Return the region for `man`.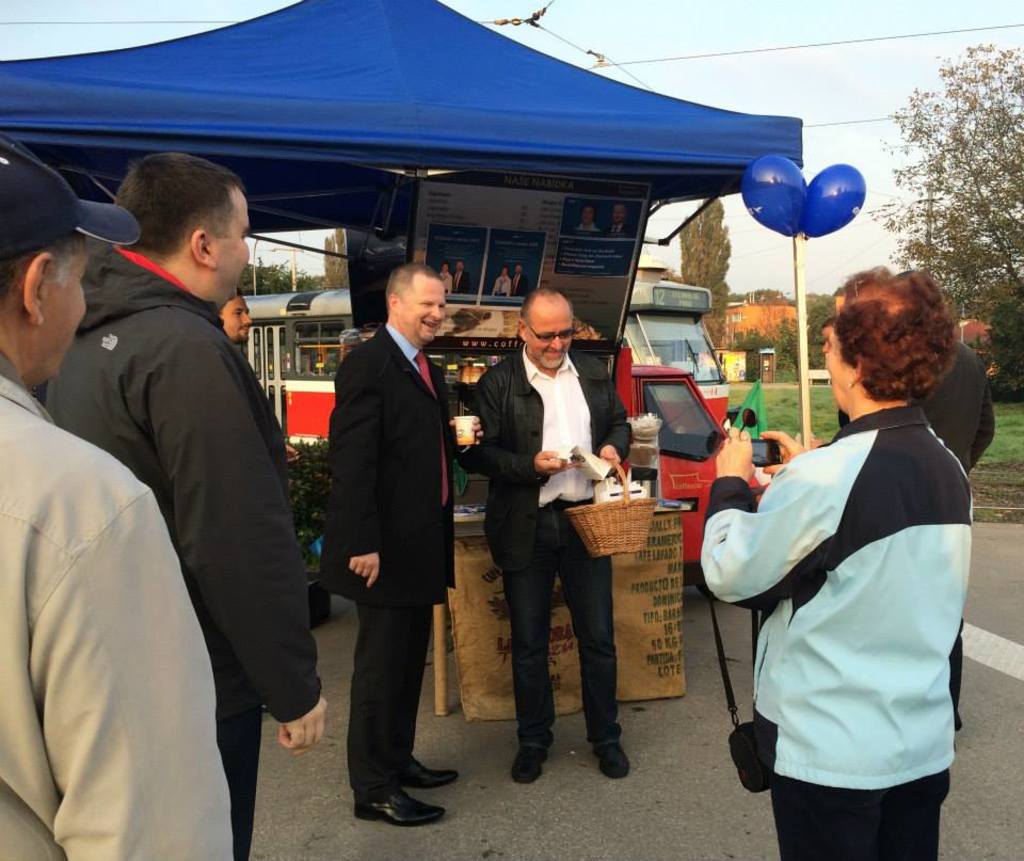
{"left": 838, "top": 250, "right": 1008, "bottom": 755}.
